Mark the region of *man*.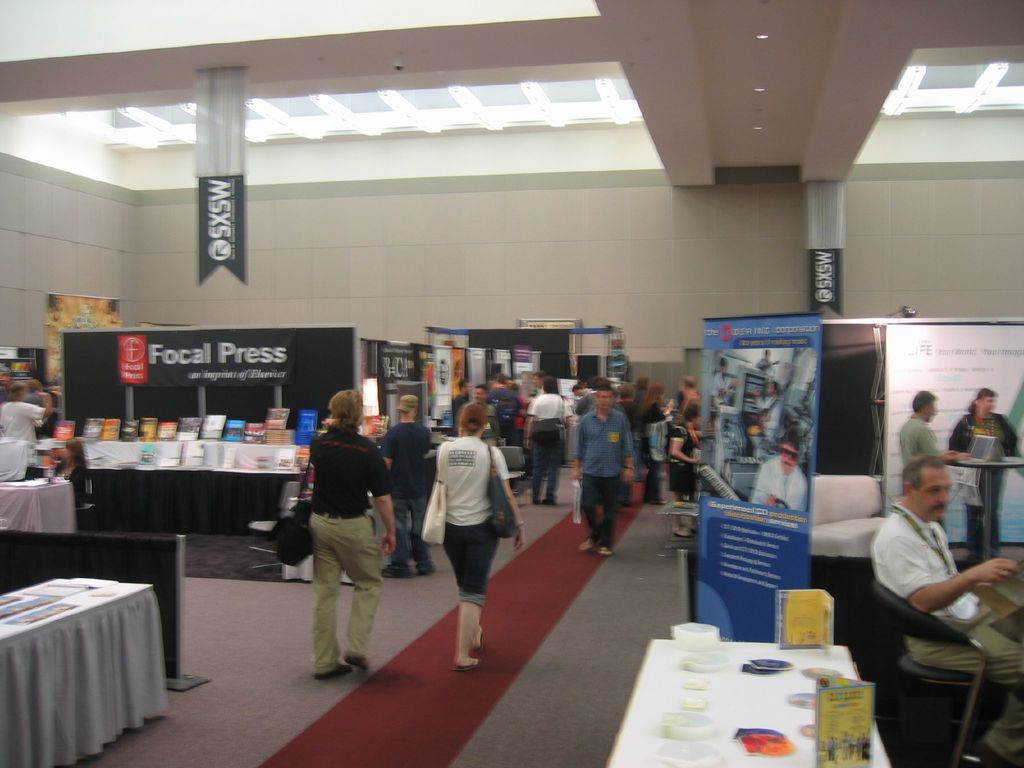
Region: [x1=577, y1=381, x2=635, y2=561].
